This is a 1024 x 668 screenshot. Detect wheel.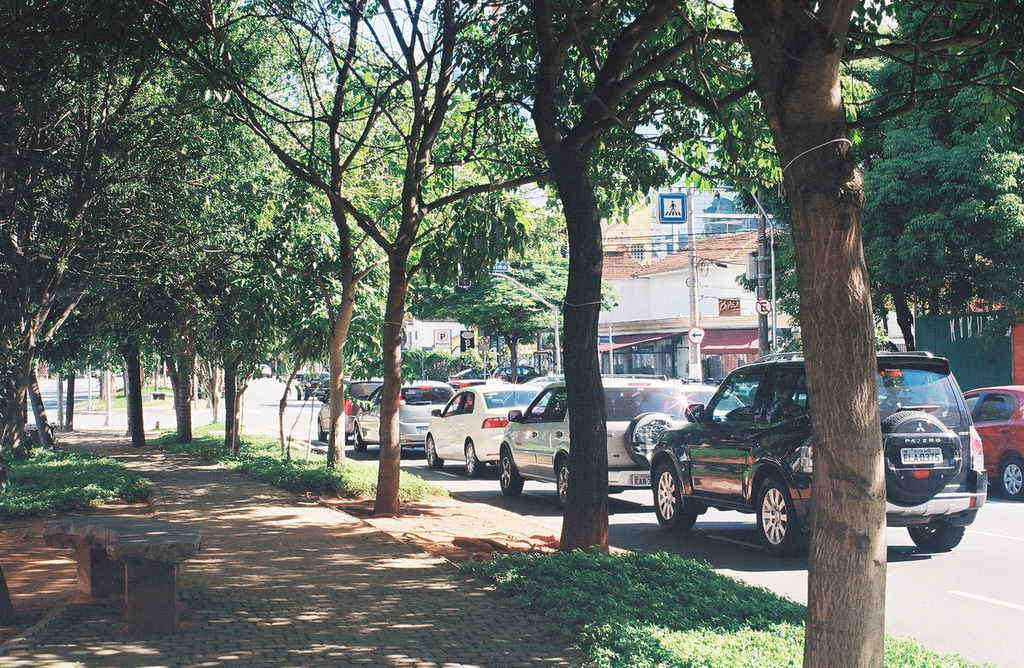
detection(499, 451, 525, 497).
